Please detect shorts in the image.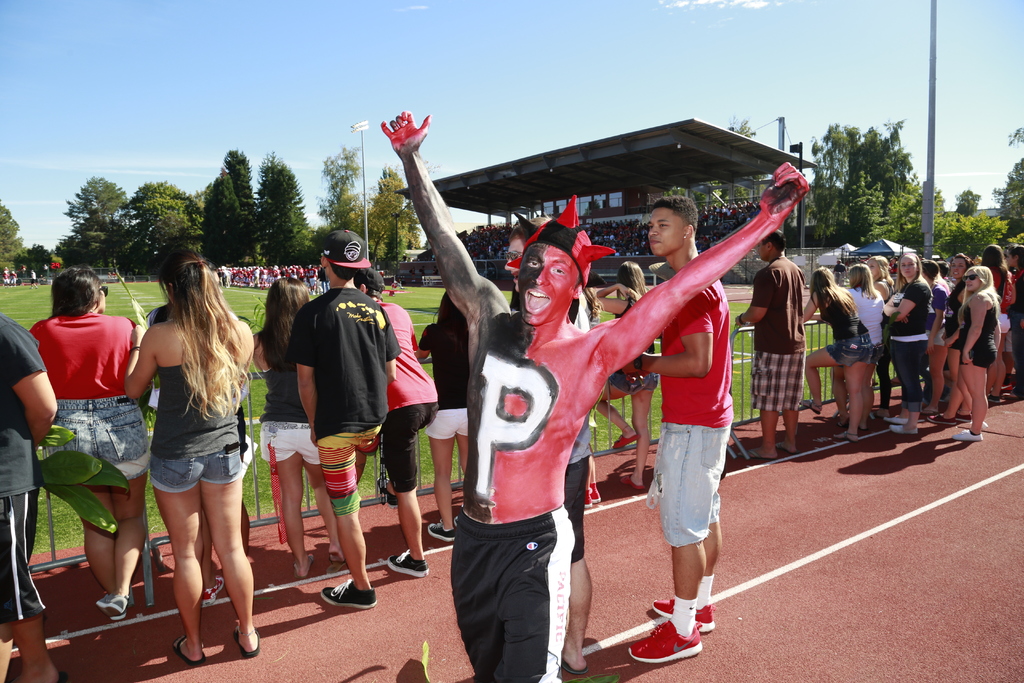
{"x1": 564, "y1": 456, "x2": 589, "y2": 562}.
